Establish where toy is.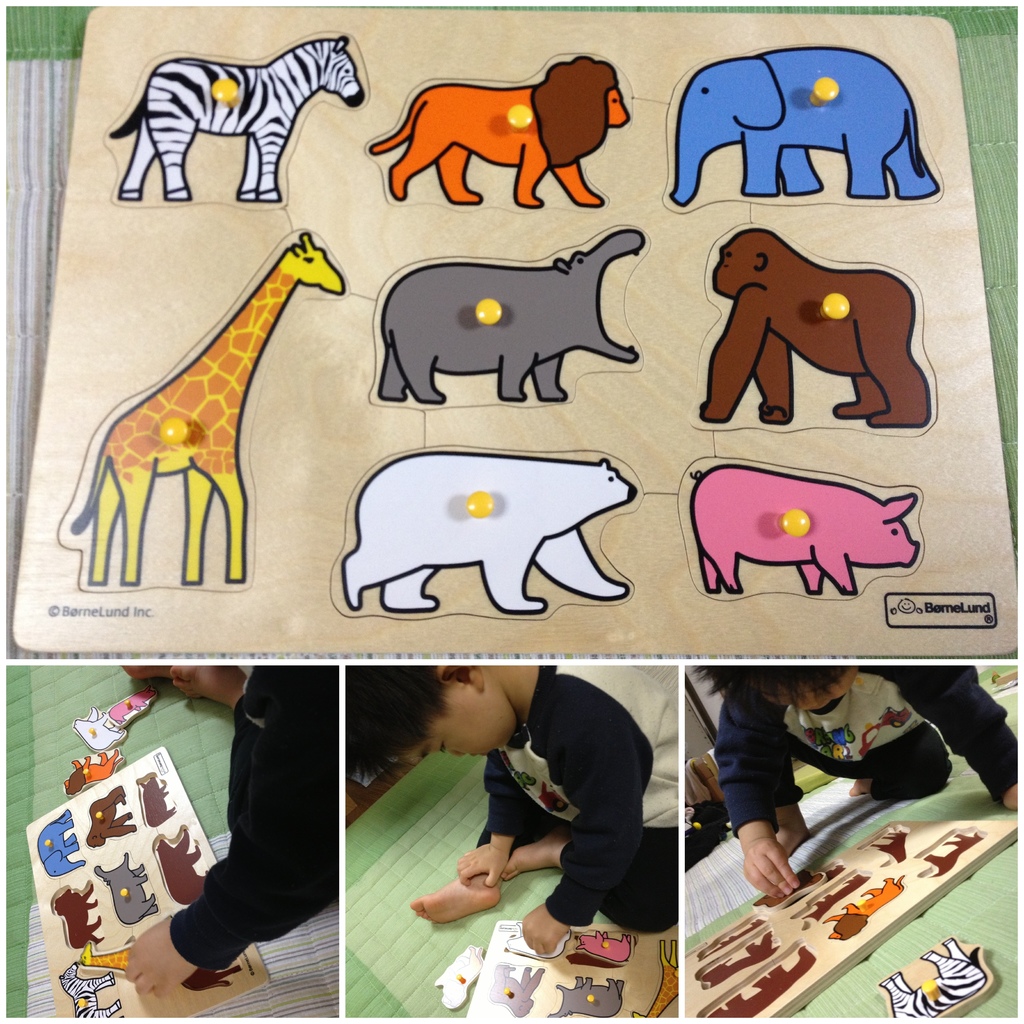
Established at x1=86, y1=785, x2=137, y2=848.
